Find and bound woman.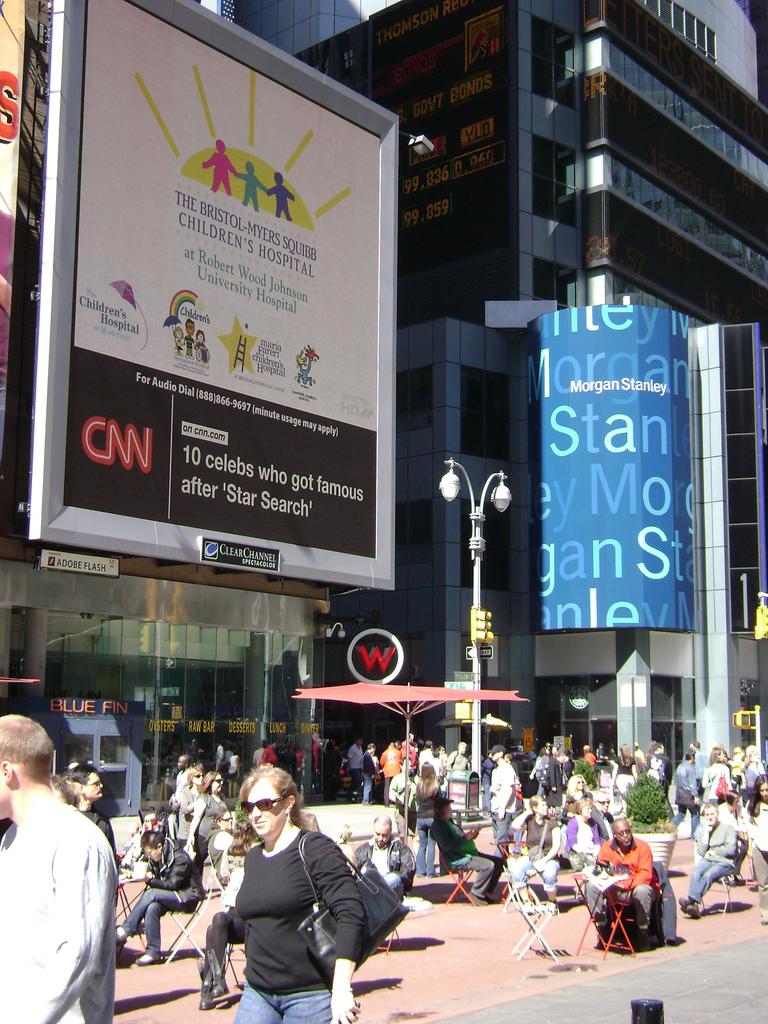
Bound: <bbox>528, 749, 550, 792</bbox>.
